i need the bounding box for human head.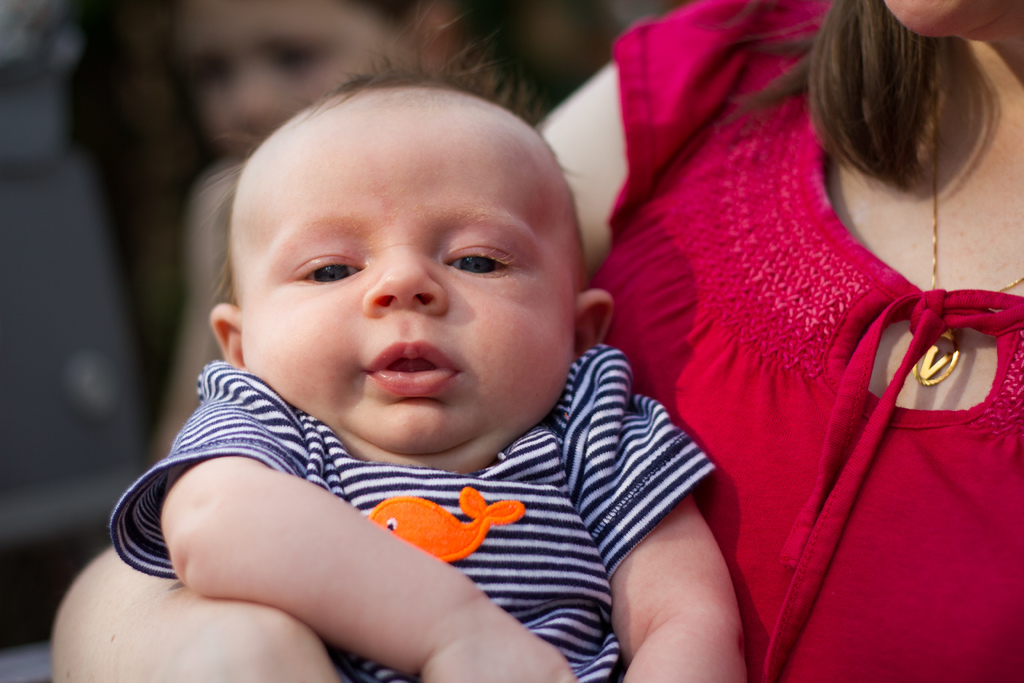
Here it is: select_region(169, 0, 429, 154).
